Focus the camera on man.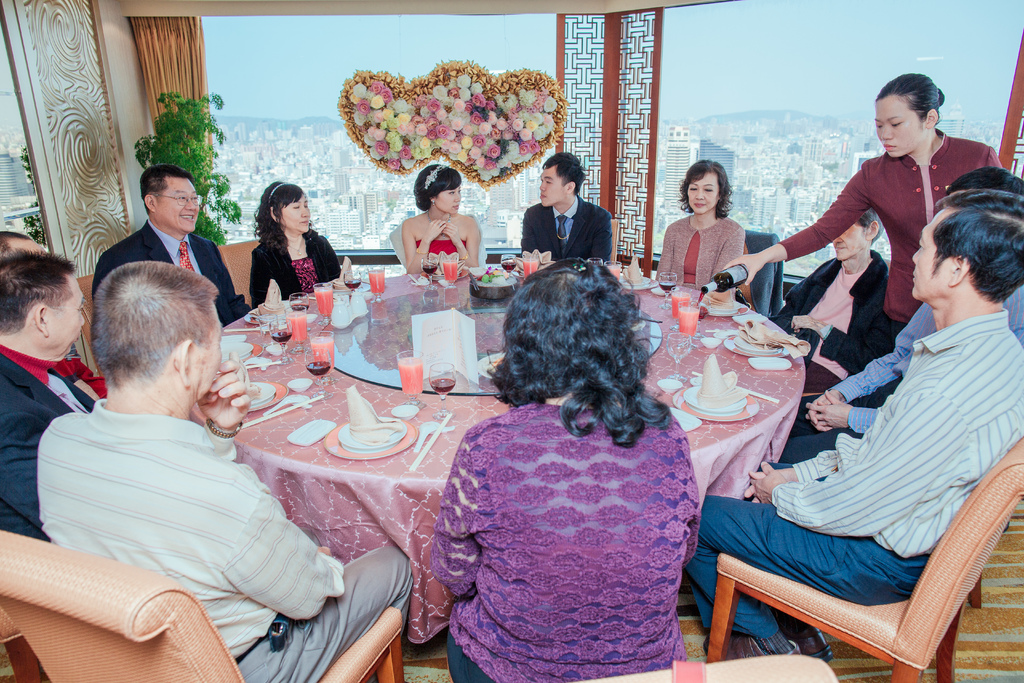
Focus region: [x1=0, y1=254, x2=109, y2=542].
